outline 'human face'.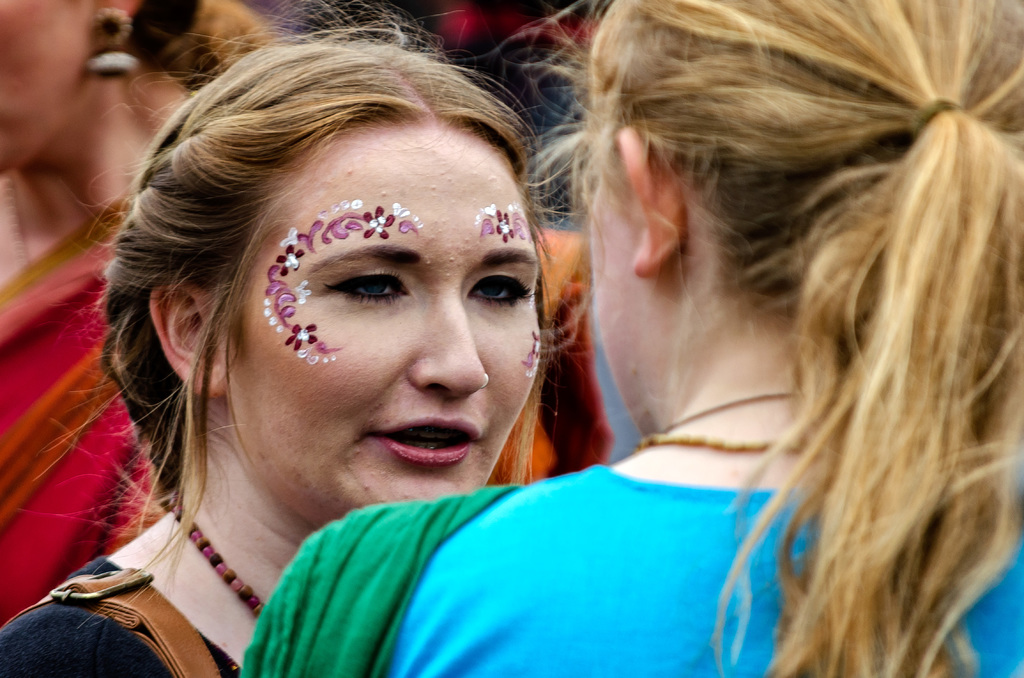
Outline: x1=591 y1=137 x2=647 y2=441.
